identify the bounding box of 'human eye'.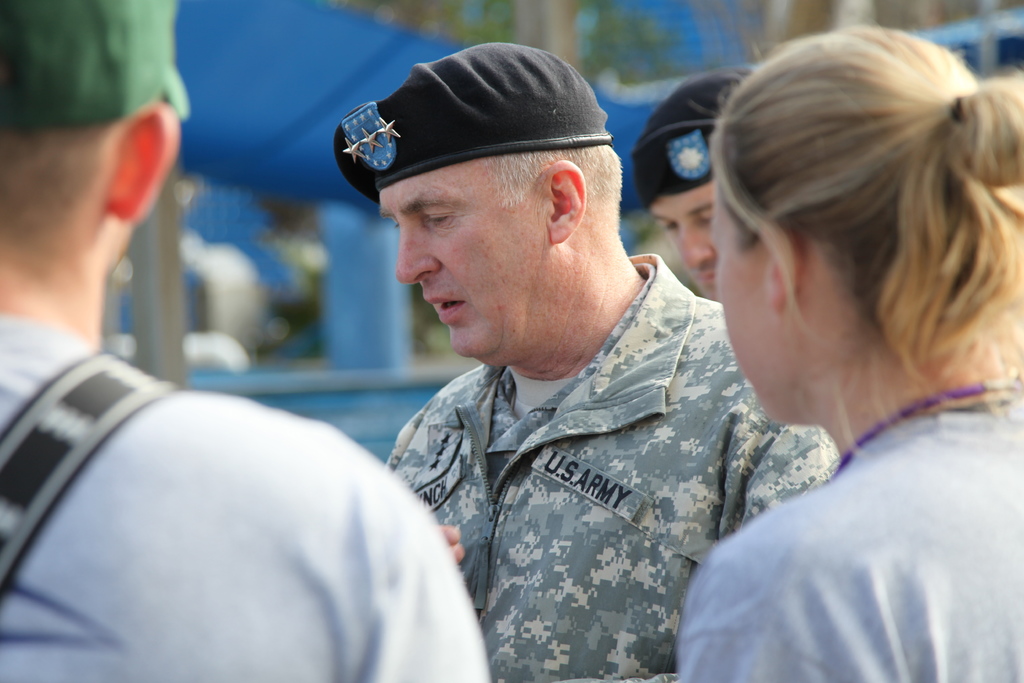
bbox=[655, 217, 682, 235].
